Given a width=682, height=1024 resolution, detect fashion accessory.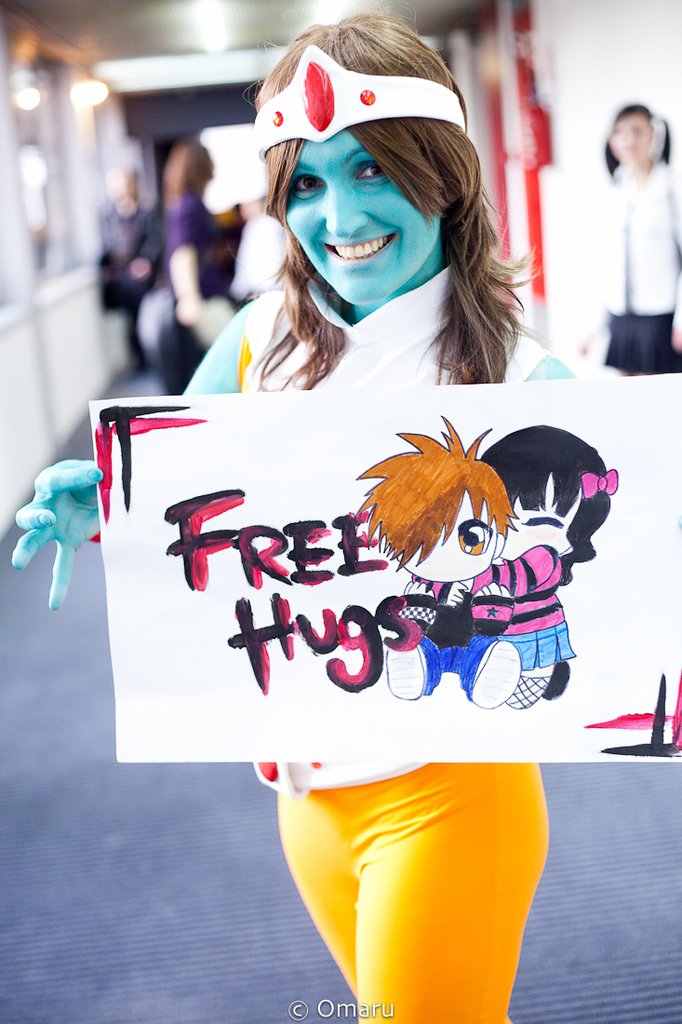
(x1=510, y1=676, x2=551, y2=709).
